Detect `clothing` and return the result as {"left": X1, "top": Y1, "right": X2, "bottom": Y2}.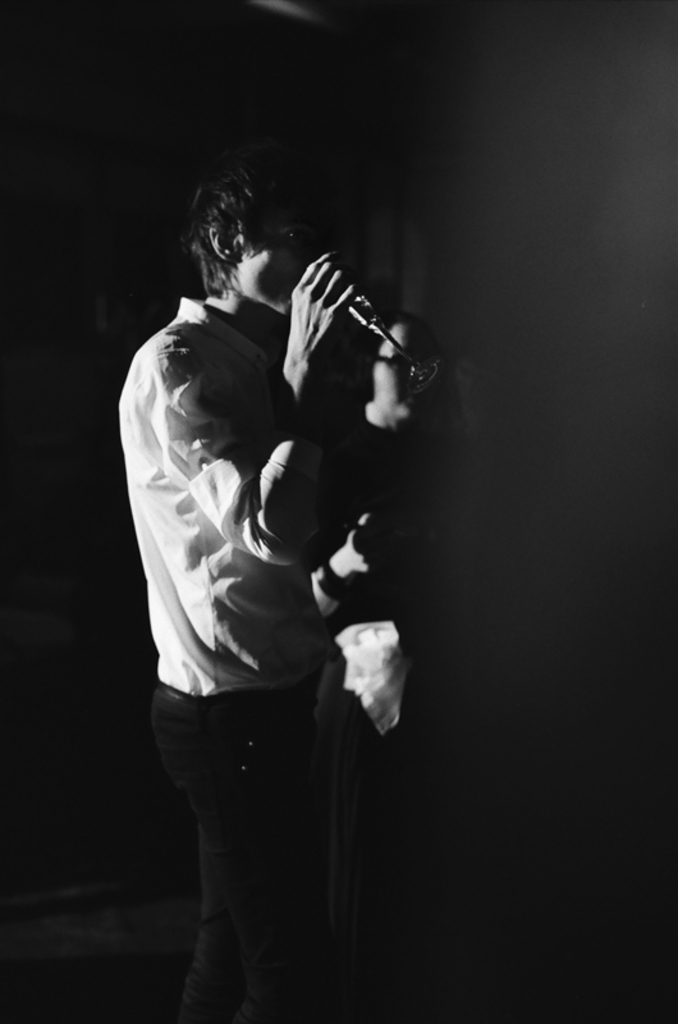
{"left": 298, "top": 476, "right": 422, "bottom": 829}.
